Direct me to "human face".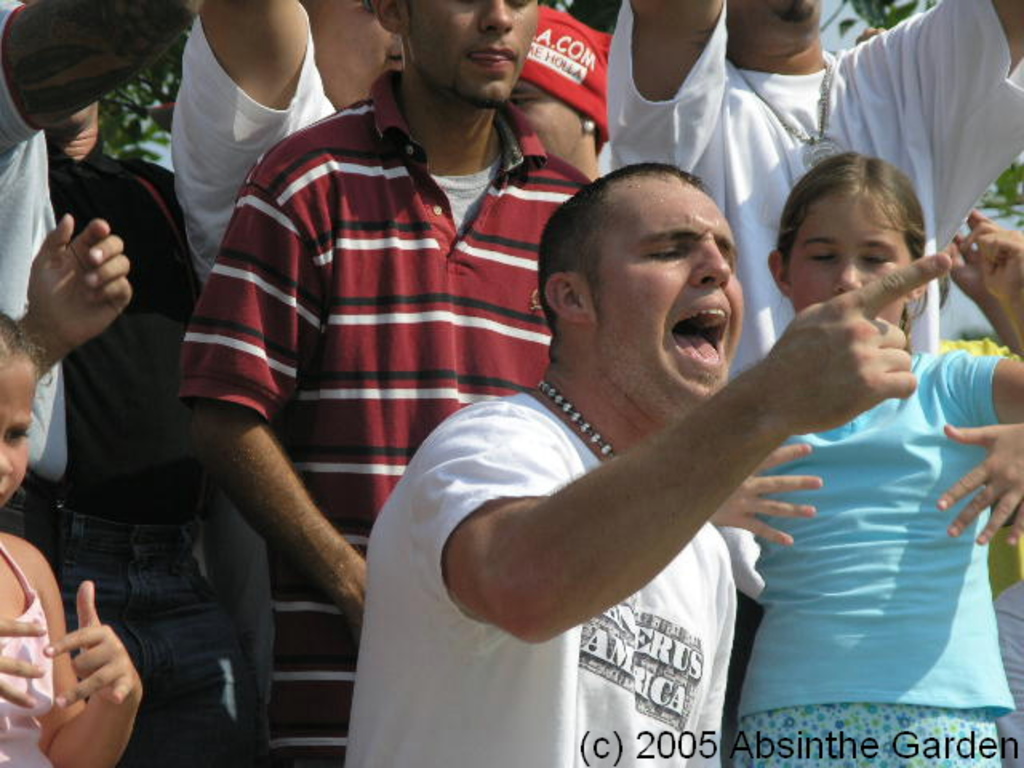
Direction: <region>589, 181, 746, 429</region>.
